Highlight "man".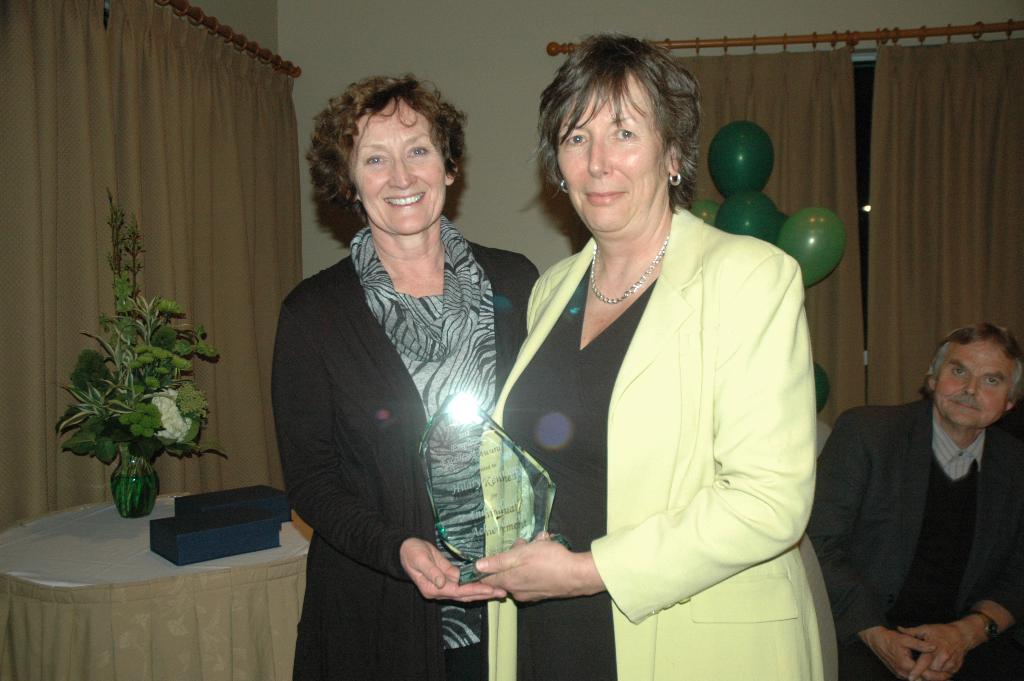
Highlighted region: <box>824,315,1023,674</box>.
